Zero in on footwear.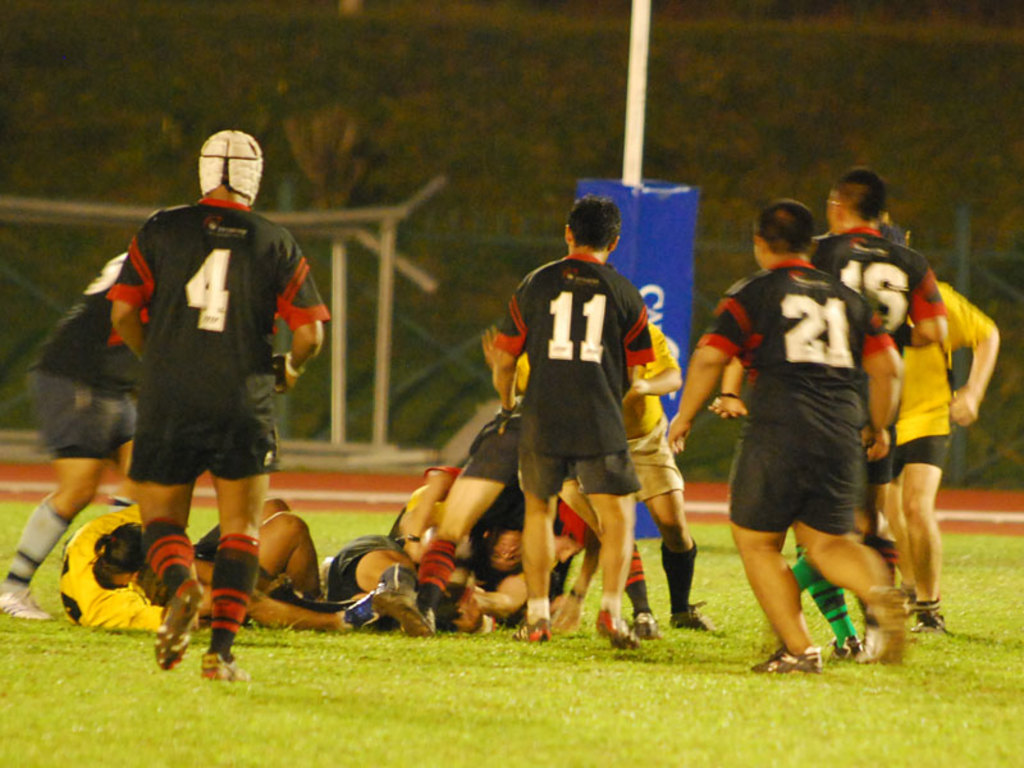
Zeroed in: {"left": 0, "top": 590, "right": 55, "bottom": 620}.
